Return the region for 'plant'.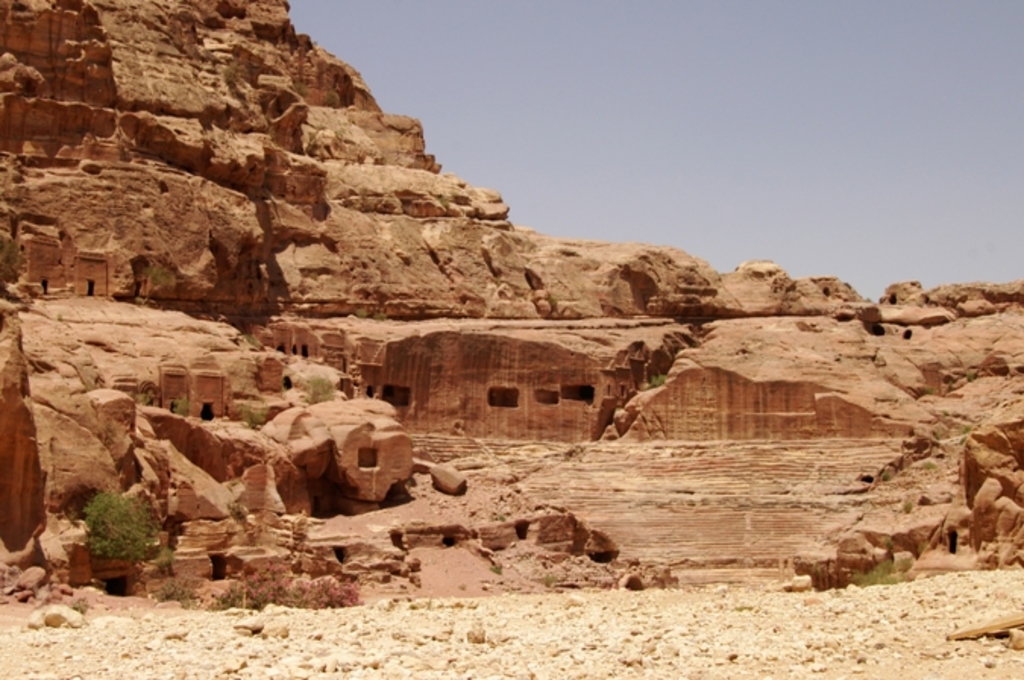
205/546/363/613.
